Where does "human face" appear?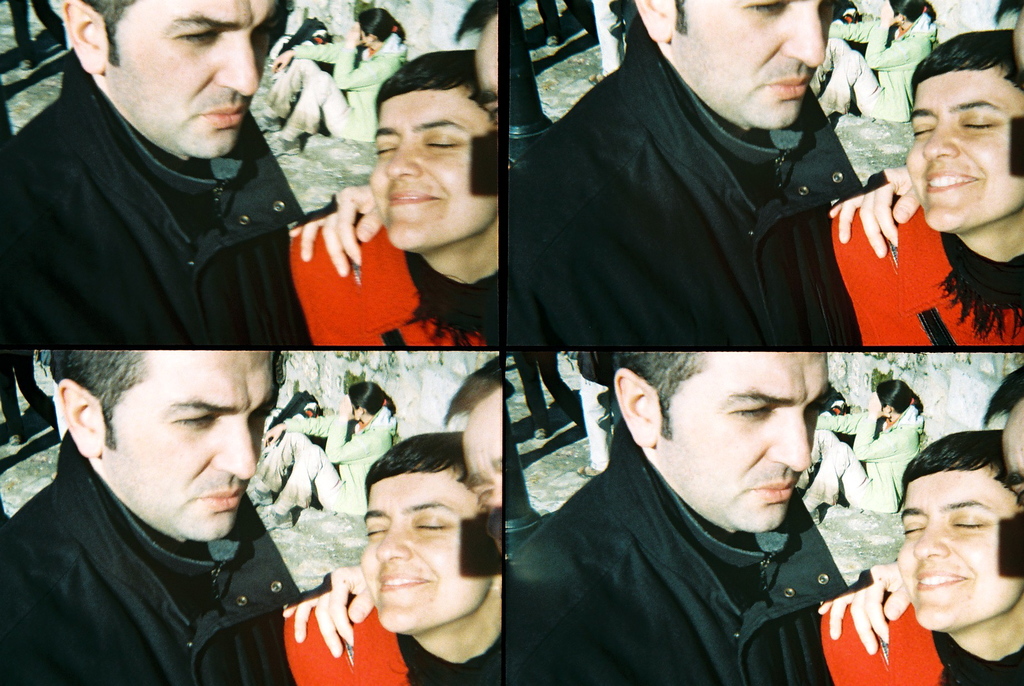
Appears at bbox(467, 18, 499, 129).
